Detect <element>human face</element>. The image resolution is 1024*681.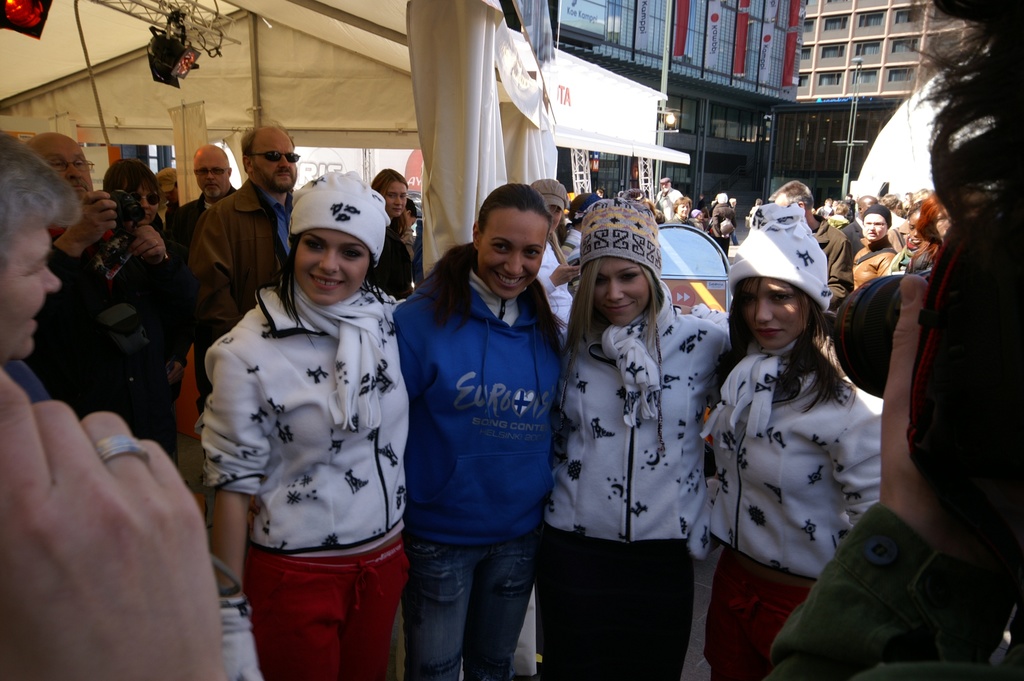
region(676, 202, 690, 217).
